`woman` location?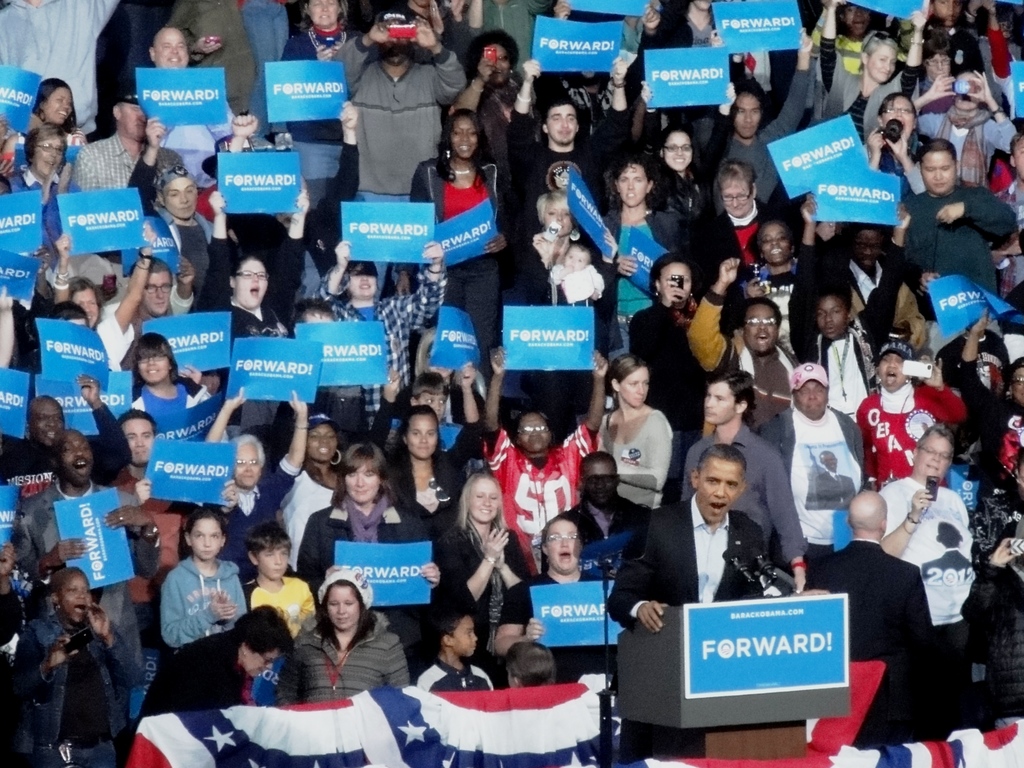
(476, 342, 609, 573)
